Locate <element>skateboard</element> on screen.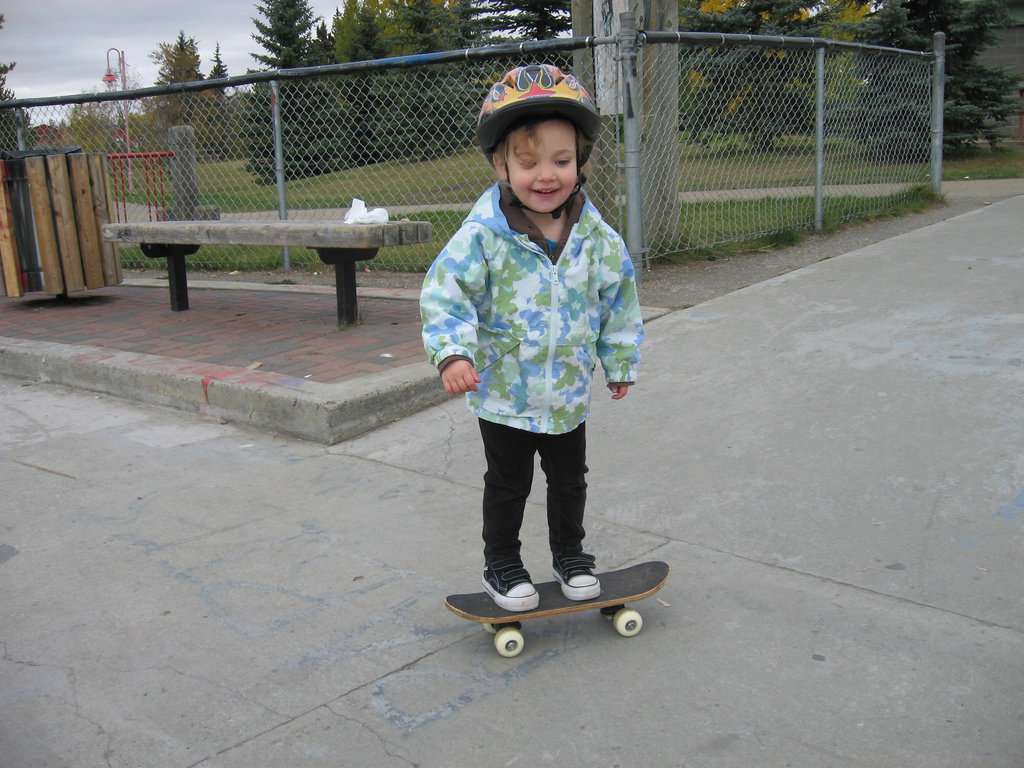
On screen at 441 555 672 661.
